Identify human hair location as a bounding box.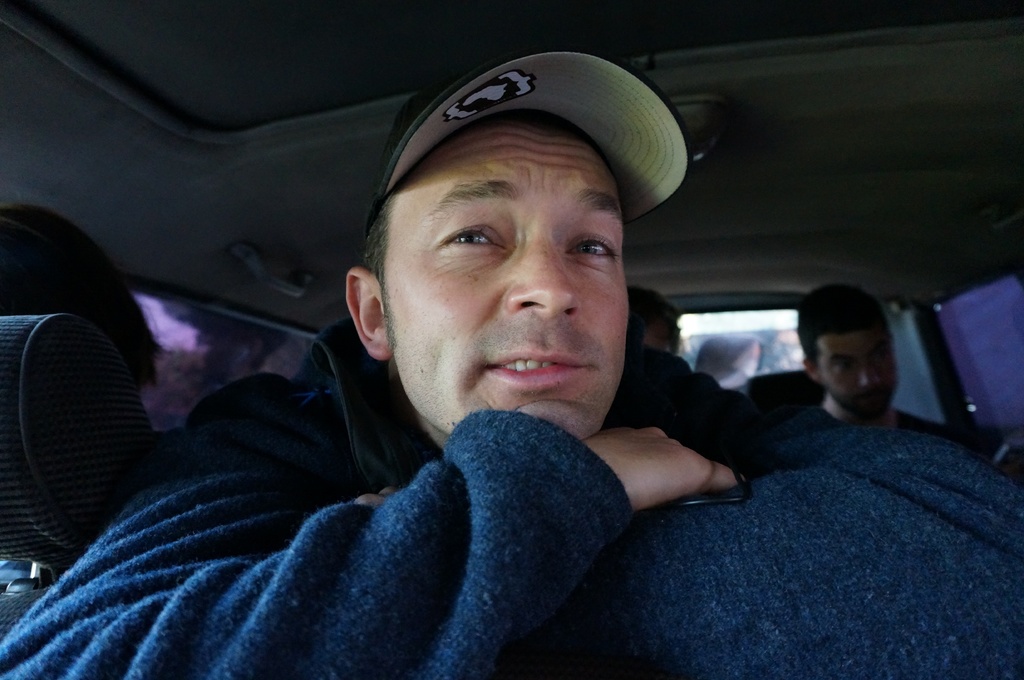
left=626, top=287, right=684, bottom=359.
